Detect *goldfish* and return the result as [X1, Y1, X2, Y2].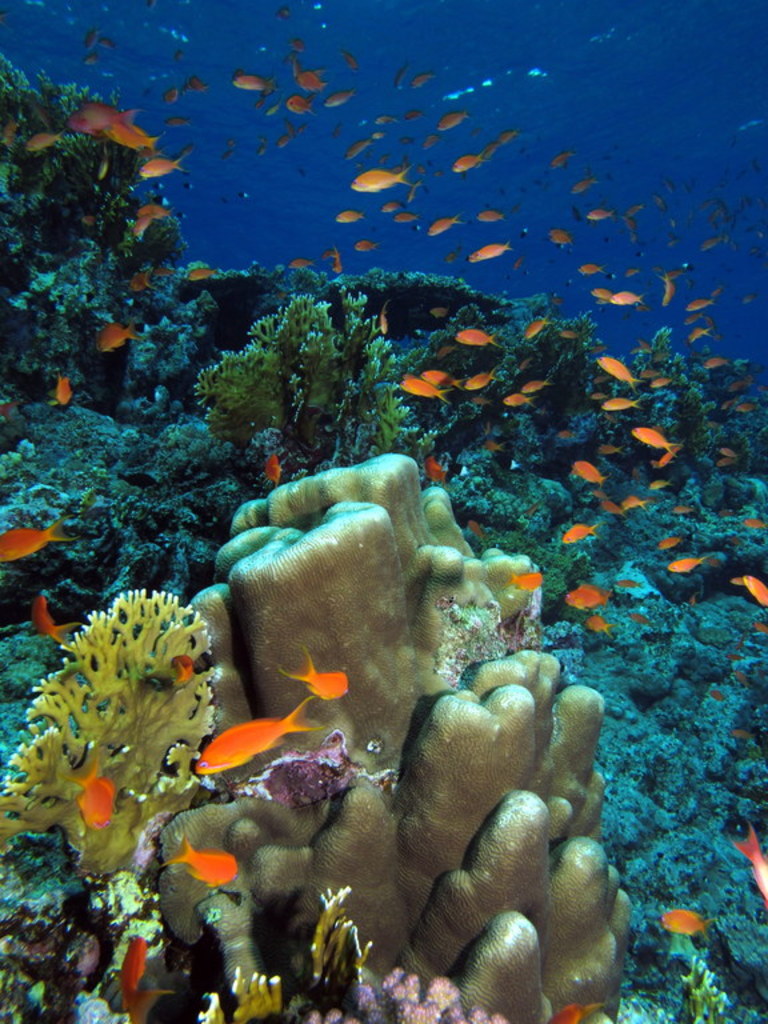
[159, 837, 236, 888].
